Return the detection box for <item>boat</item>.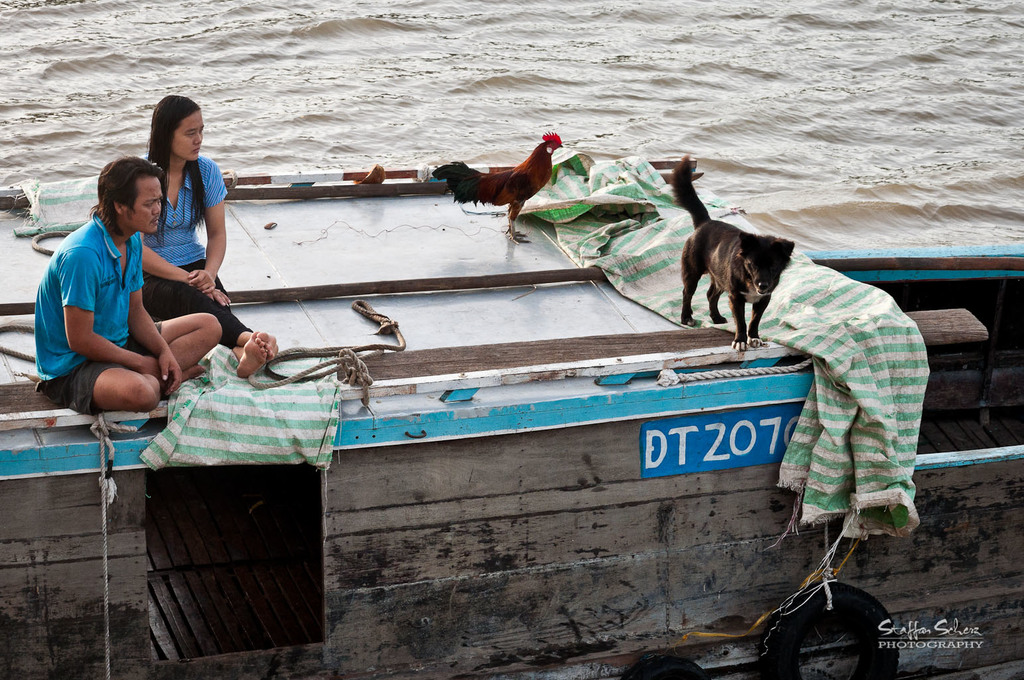
[23,89,1023,612].
